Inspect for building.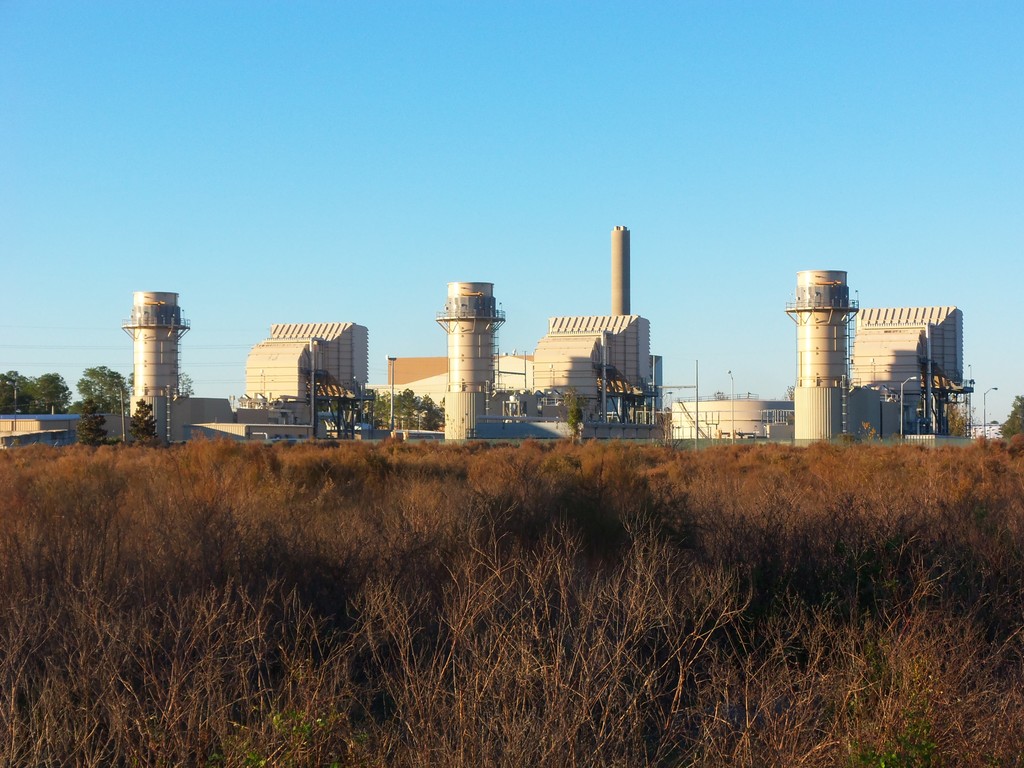
Inspection: <region>1, 412, 98, 460</region>.
